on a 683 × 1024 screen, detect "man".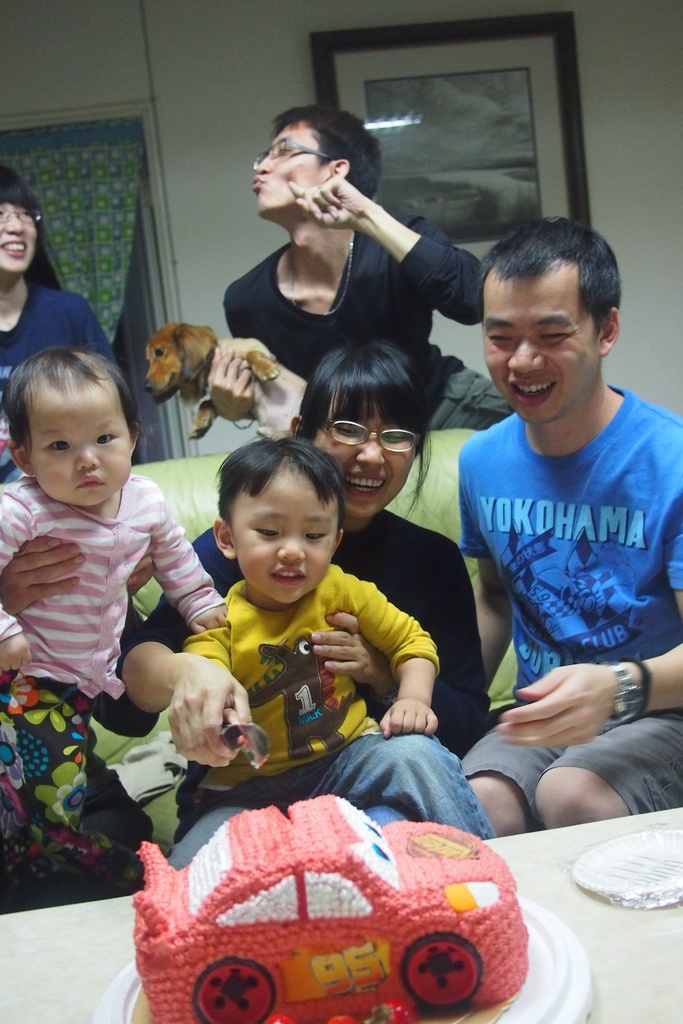
[459, 214, 682, 834].
